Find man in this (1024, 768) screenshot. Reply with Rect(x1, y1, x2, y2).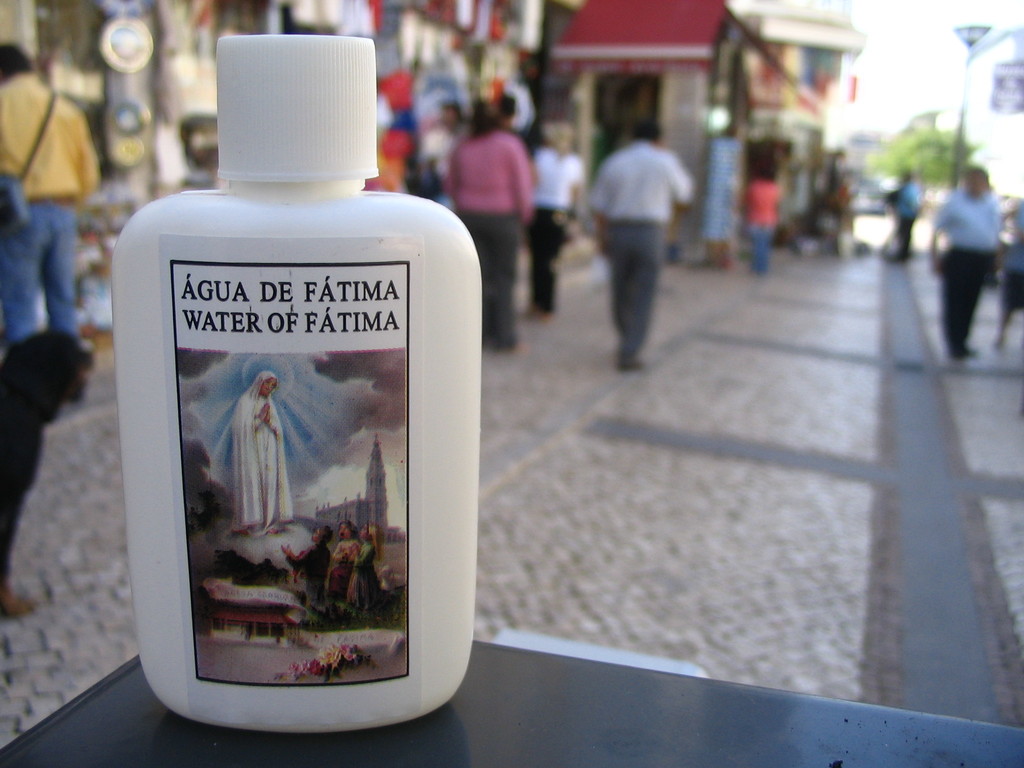
Rect(933, 166, 1017, 362).
